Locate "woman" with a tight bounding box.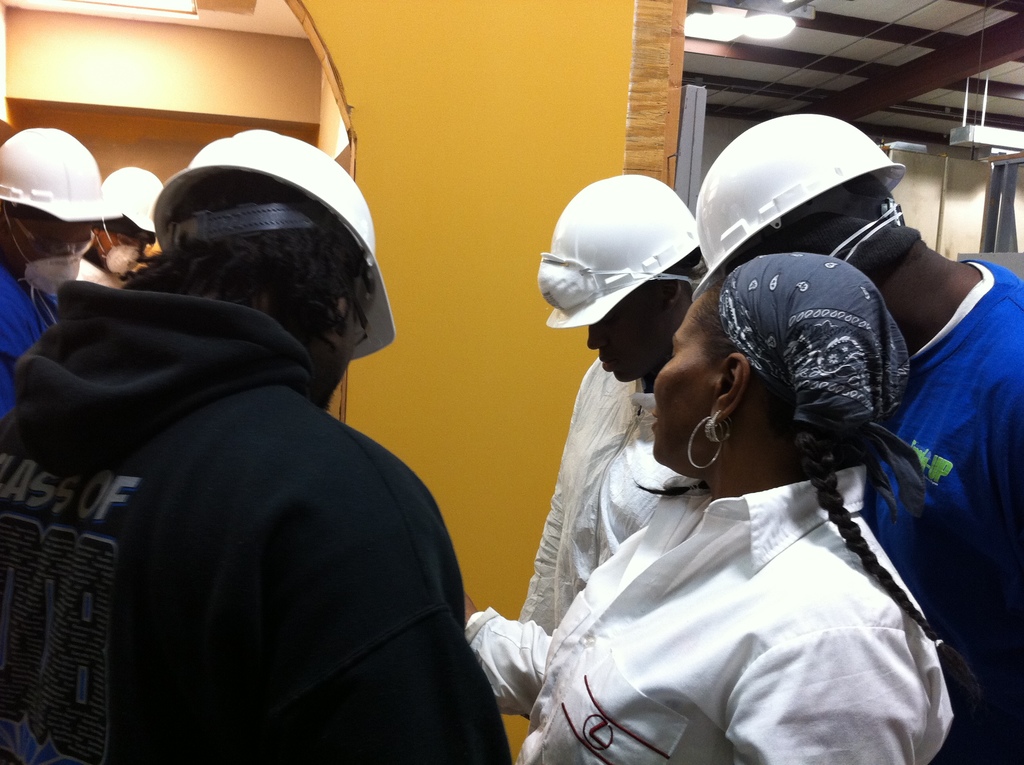
crop(484, 151, 954, 764).
